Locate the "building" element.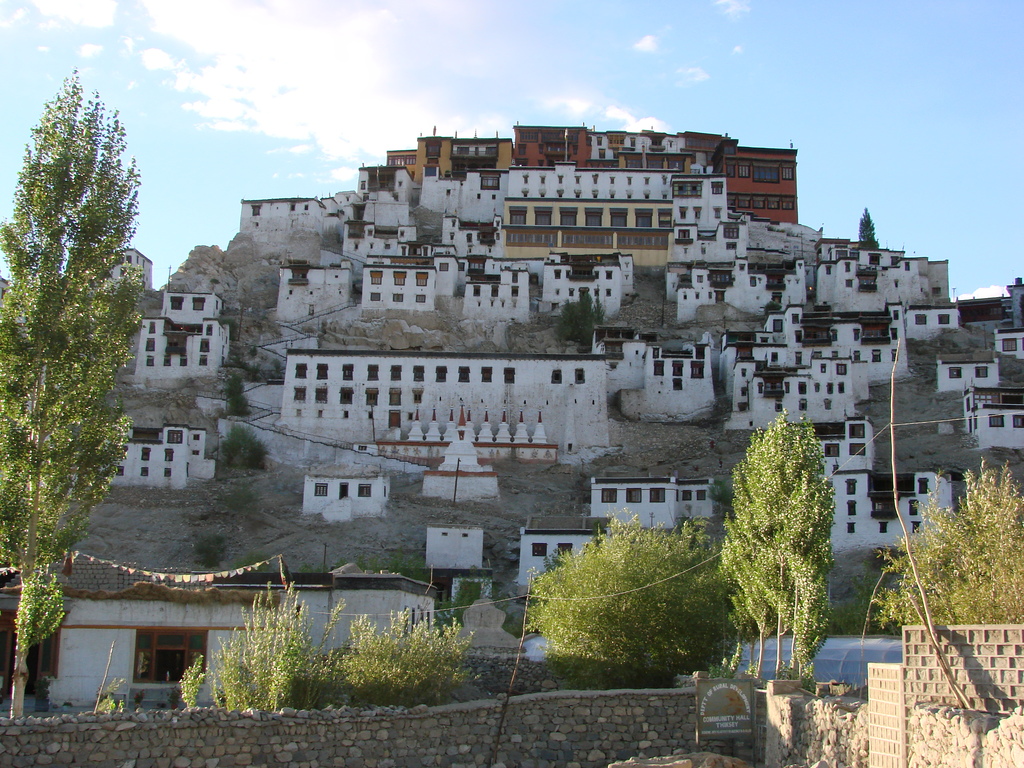
Element bbox: (275, 349, 612, 458).
